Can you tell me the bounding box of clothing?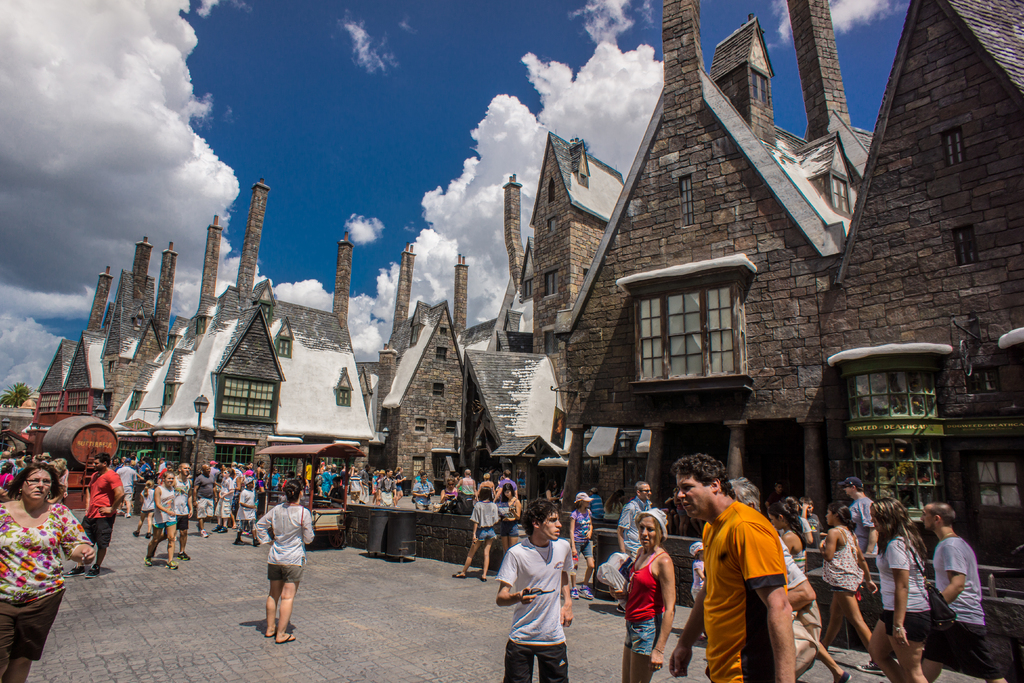
x1=232 y1=466 x2=243 y2=481.
